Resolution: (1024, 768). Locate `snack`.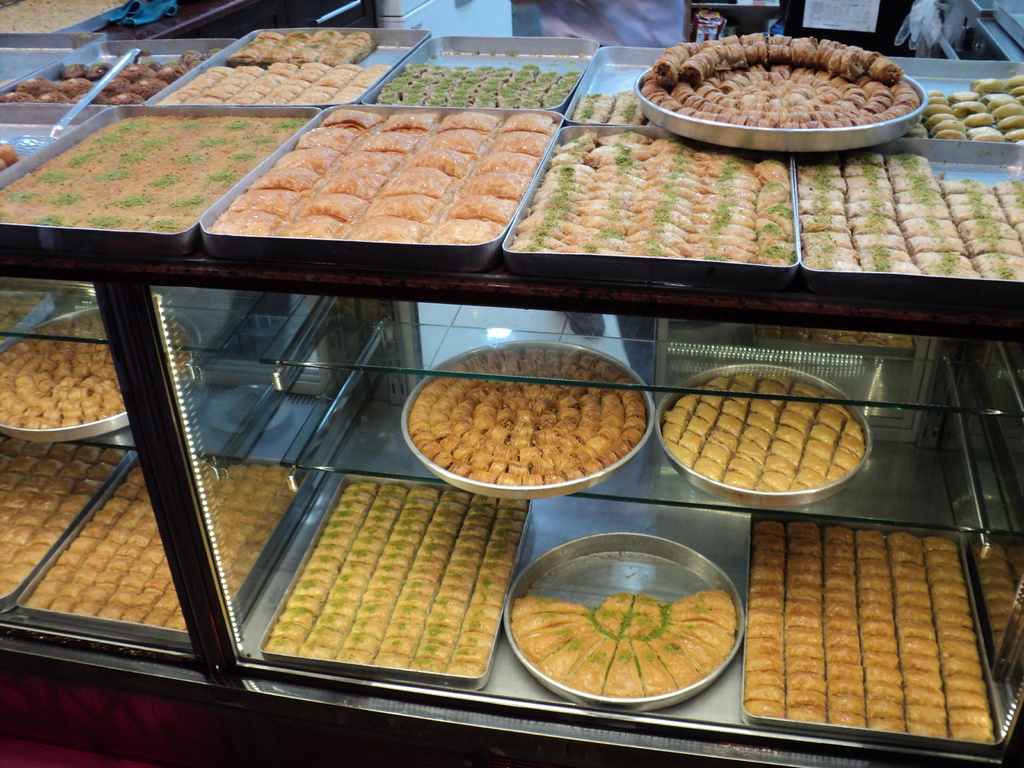
BBox(662, 377, 863, 490).
